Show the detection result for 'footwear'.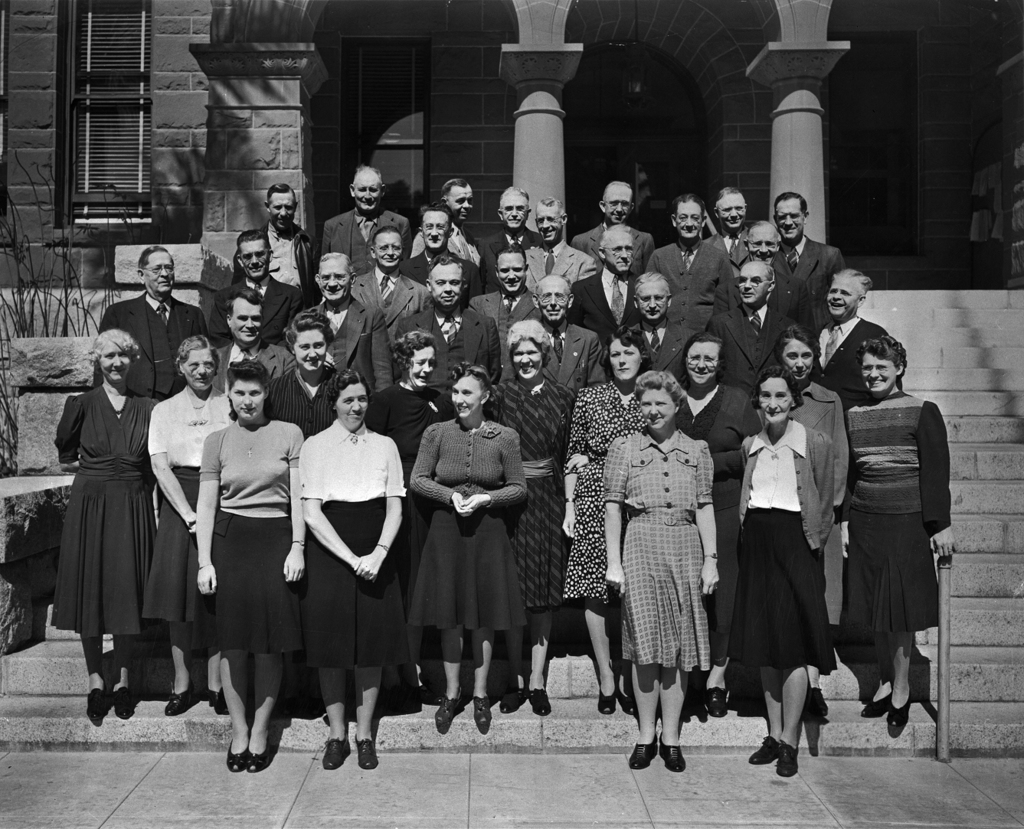
x1=355, y1=736, x2=378, y2=772.
